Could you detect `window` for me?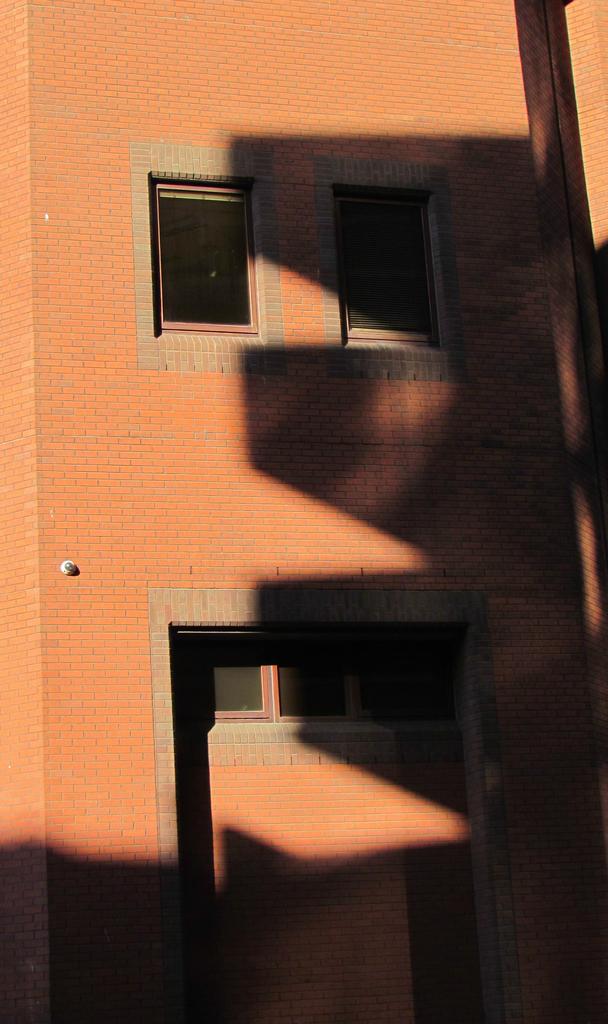
Detection result: bbox(335, 183, 450, 347).
